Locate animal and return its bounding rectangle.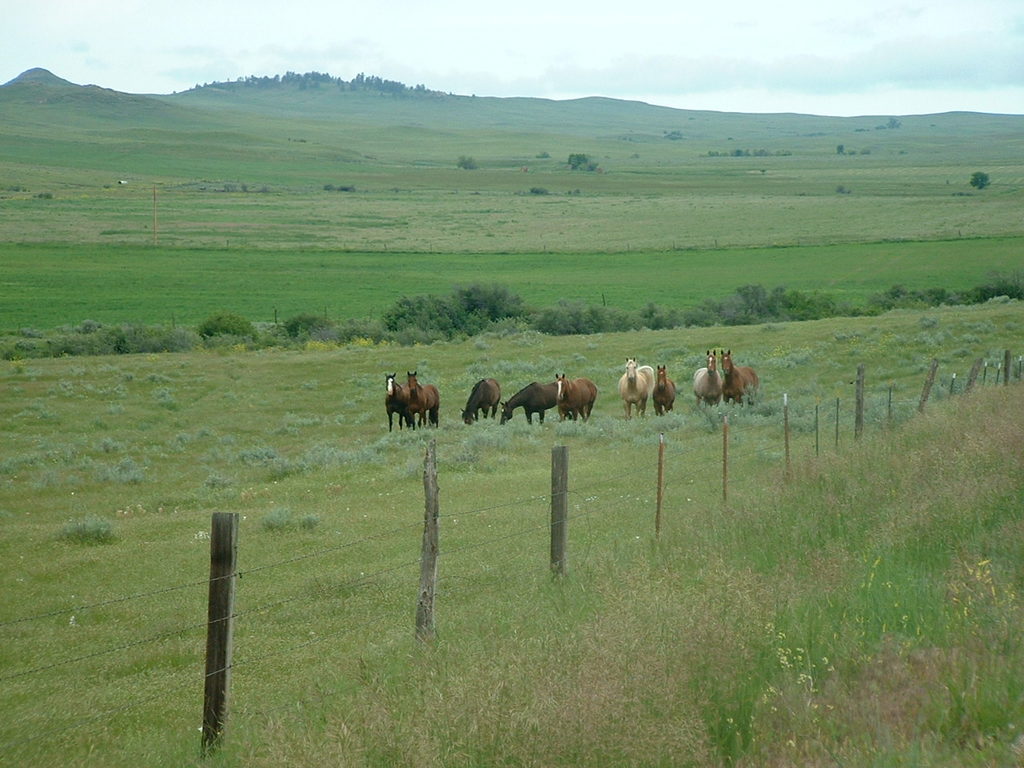
<region>718, 347, 757, 410</region>.
